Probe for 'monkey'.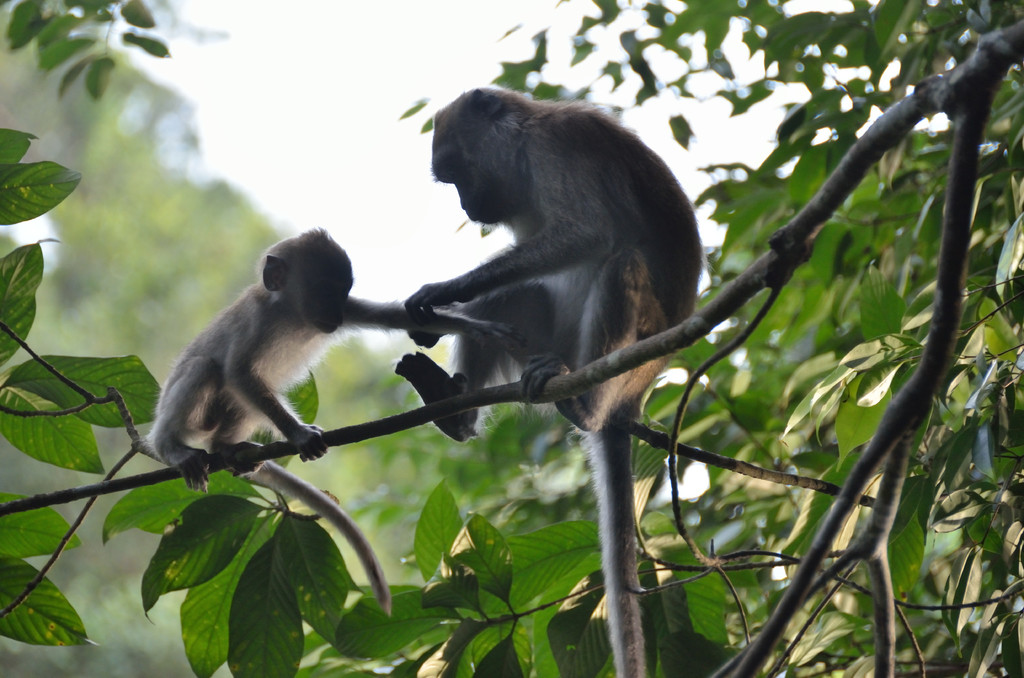
Probe result: l=377, t=108, r=693, b=612.
